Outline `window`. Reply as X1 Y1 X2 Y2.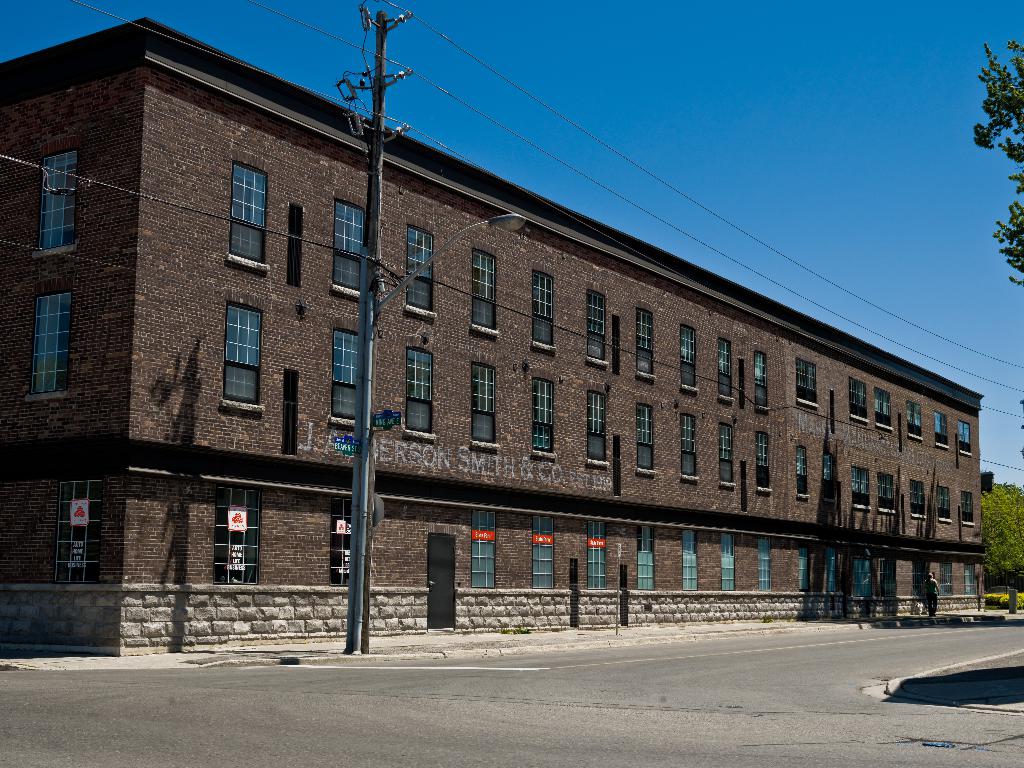
220 300 263 408.
